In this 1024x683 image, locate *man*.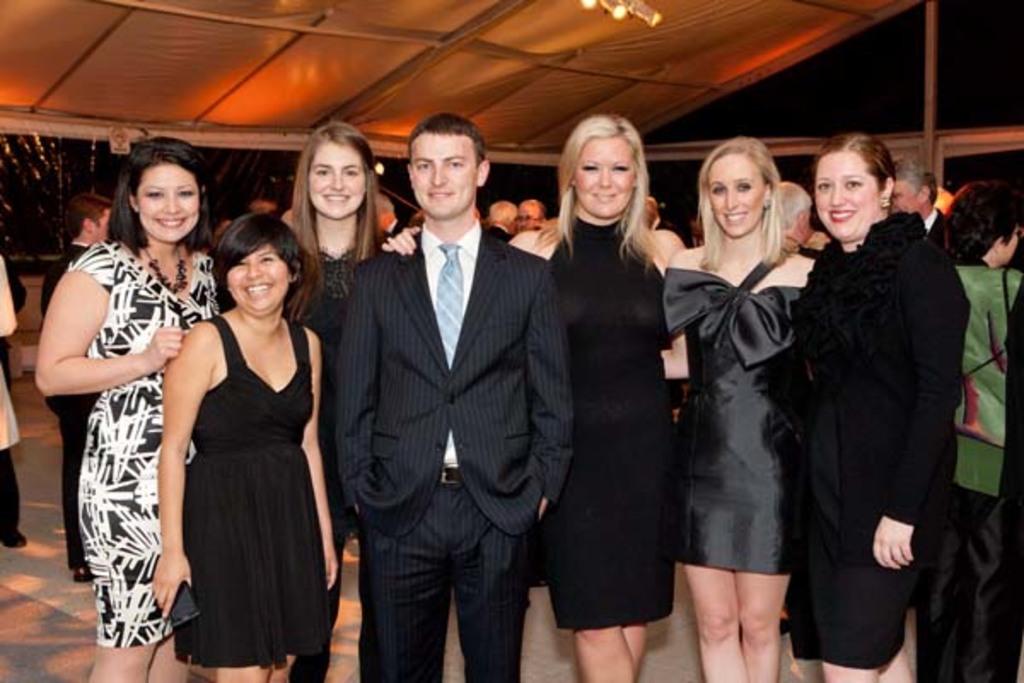
Bounding box: locate(312, 102, 579, 682).
